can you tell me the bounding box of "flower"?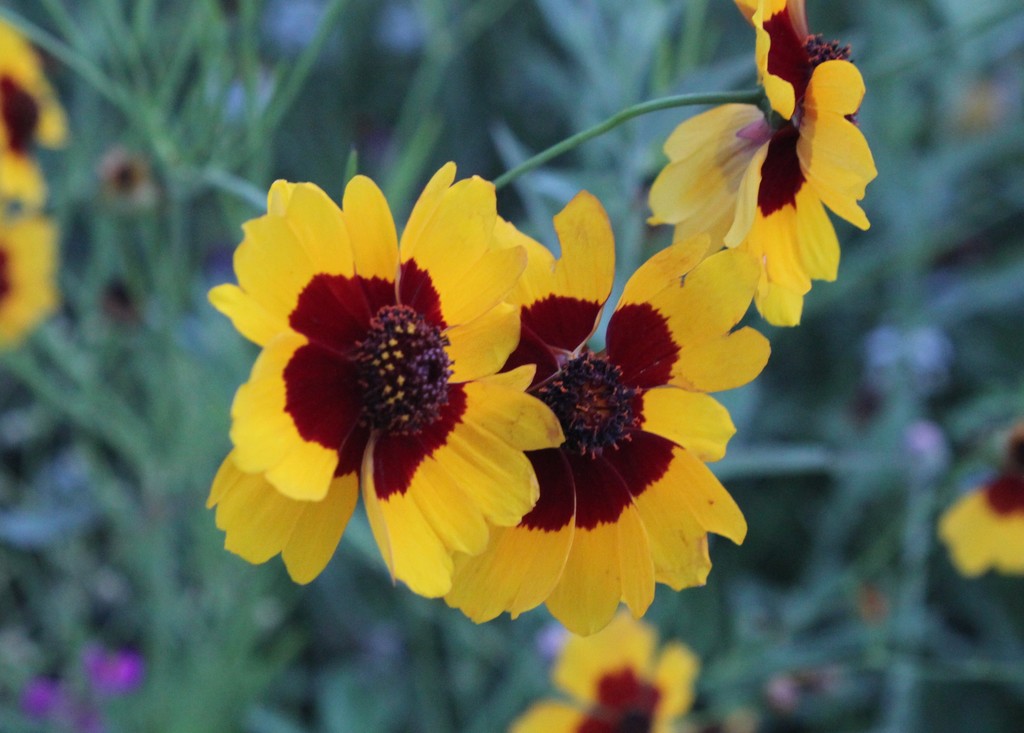
(x1=0, y1=12, x2=73, y2=198).
